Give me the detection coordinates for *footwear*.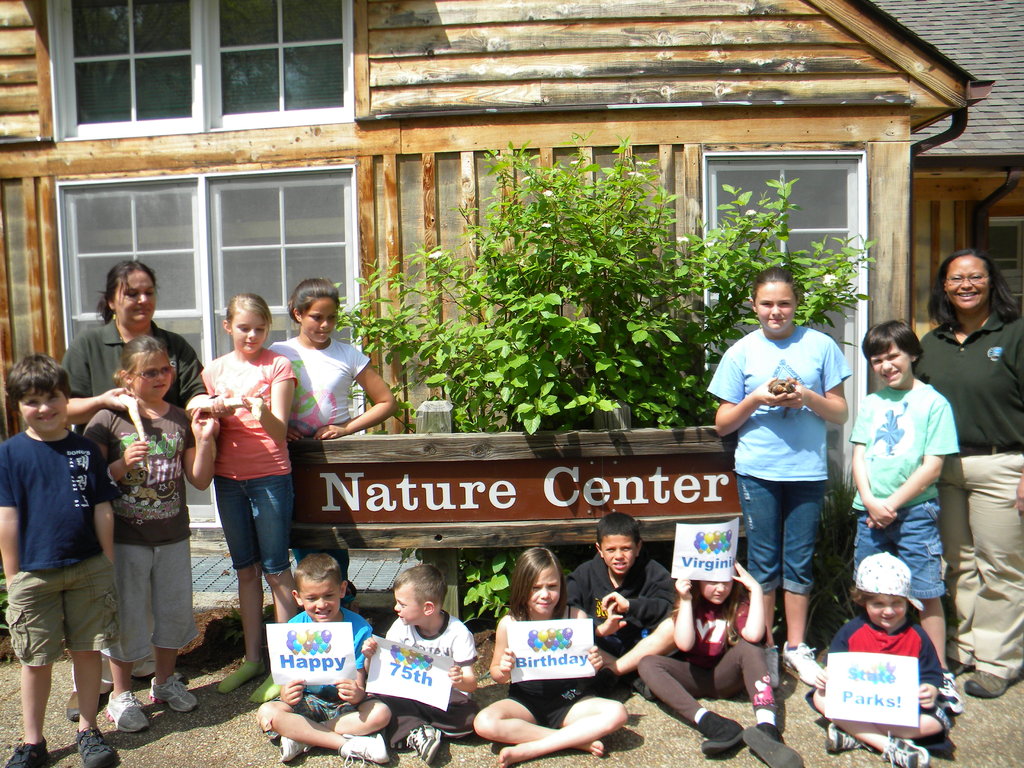
rect(62, 688, 104, 726).
